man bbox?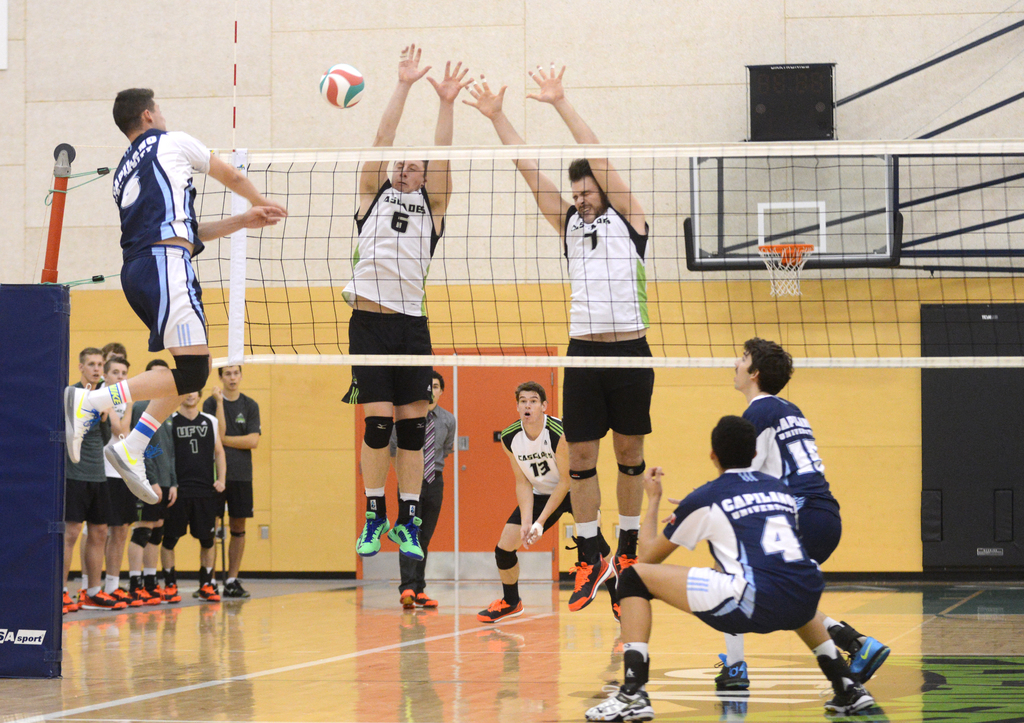
[left=355, top=39, right=472, bottom=565]
